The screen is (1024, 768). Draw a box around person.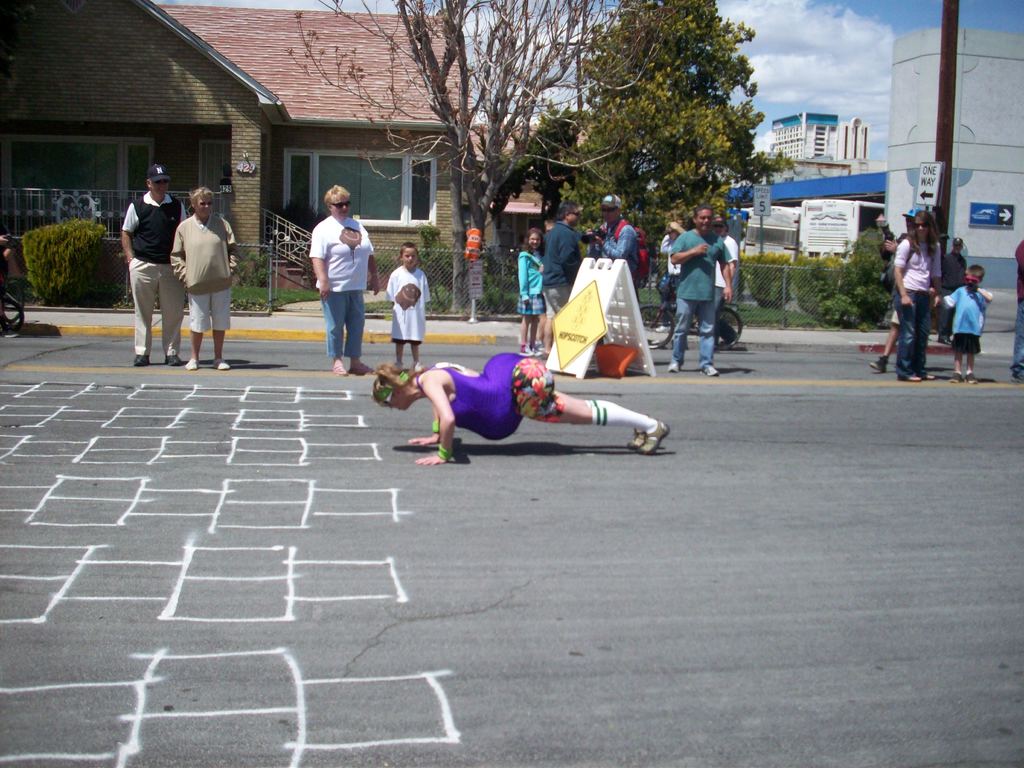
bbox=(309, 185, 376, 378).
